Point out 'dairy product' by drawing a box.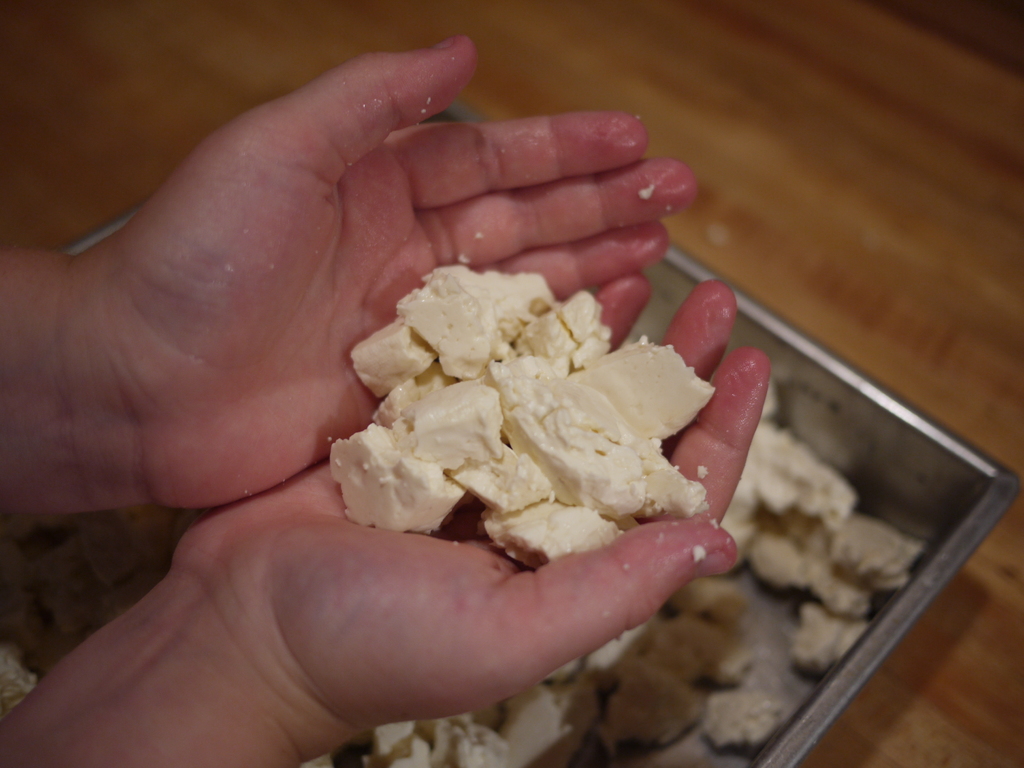
left=601, top=647, right=692, bottom=741.
